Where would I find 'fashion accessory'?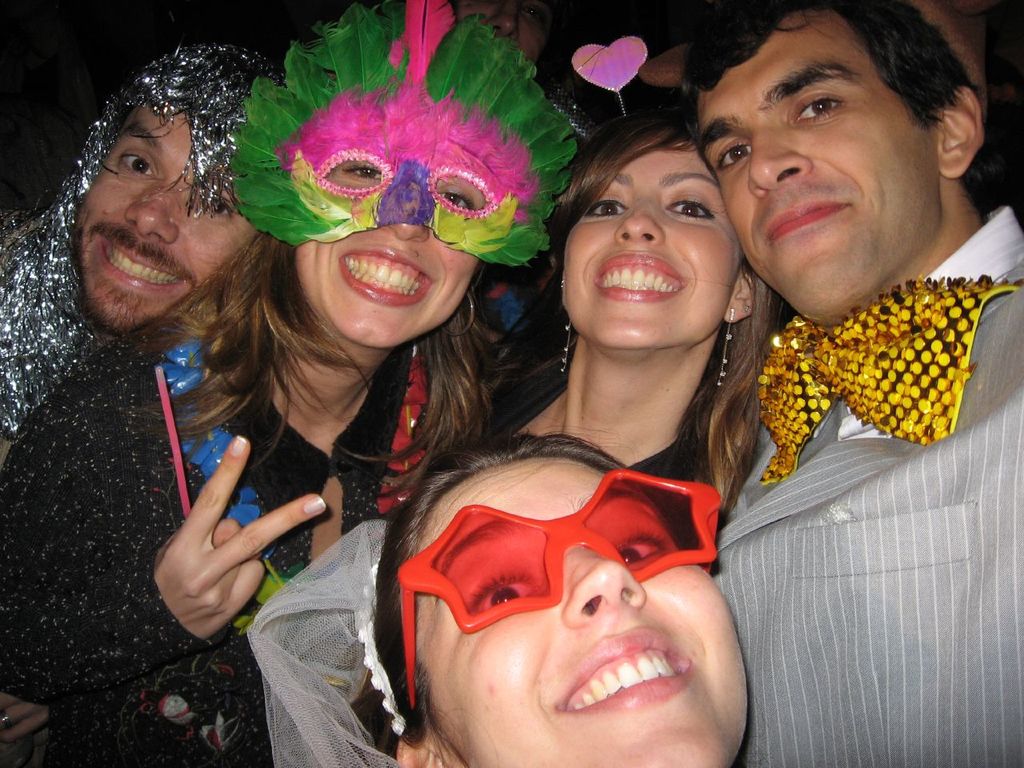
At box=[163, 348, 415, 588].
